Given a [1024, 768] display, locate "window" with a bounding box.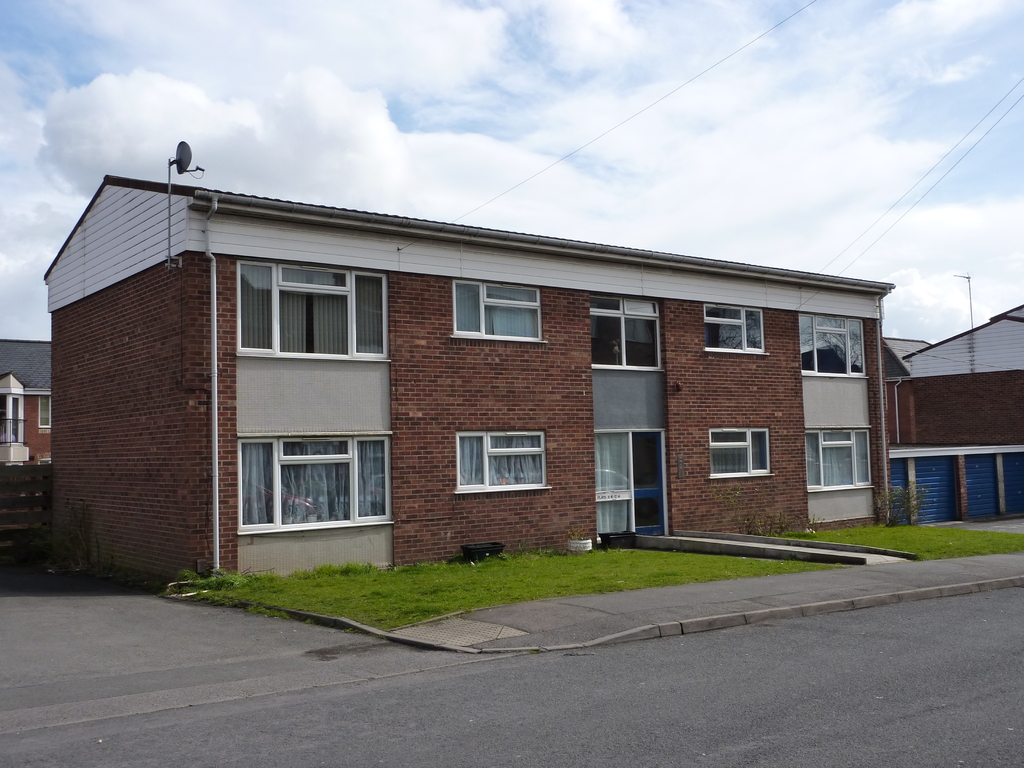
Located: [35,392,54,428].
